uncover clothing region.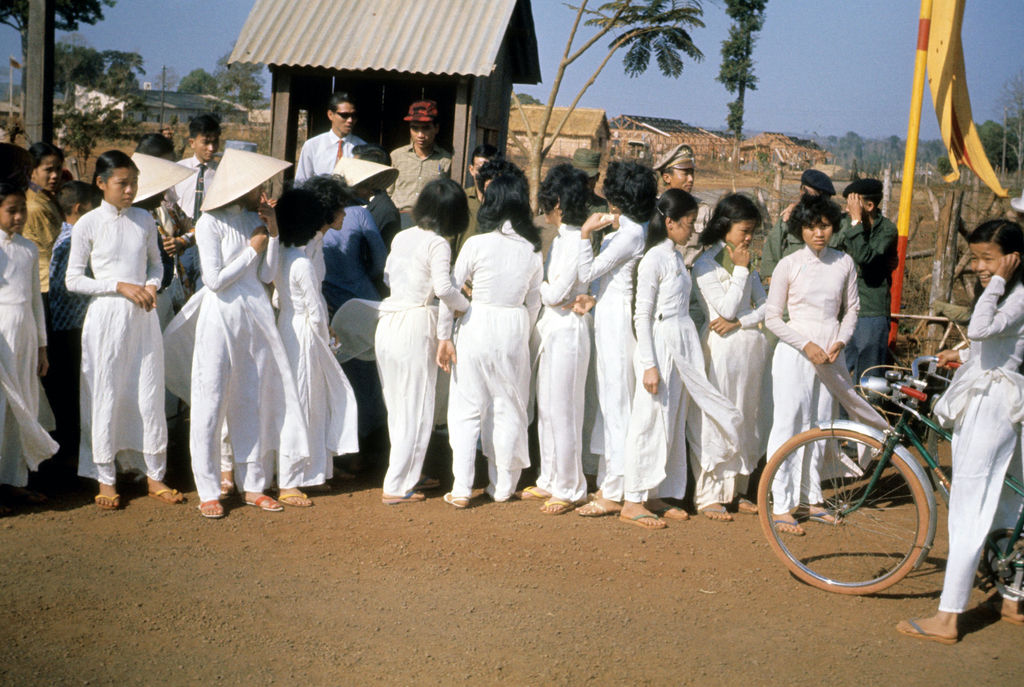
Uncovered: 531 220 598 504.
